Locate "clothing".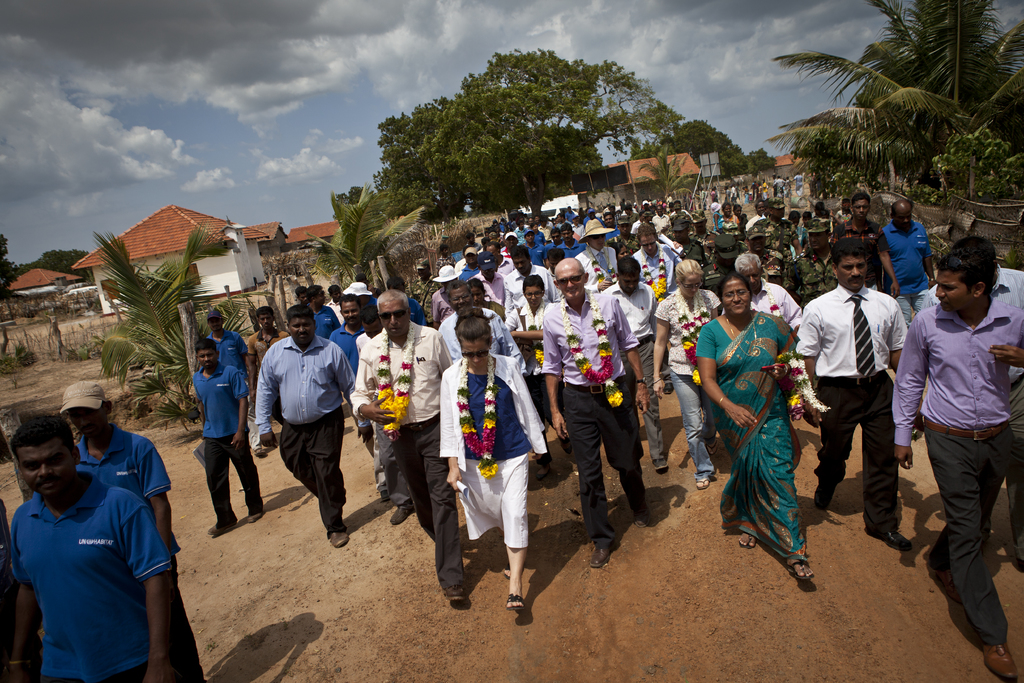
Bounding box: bbox=(269, 324, 376, 532).
